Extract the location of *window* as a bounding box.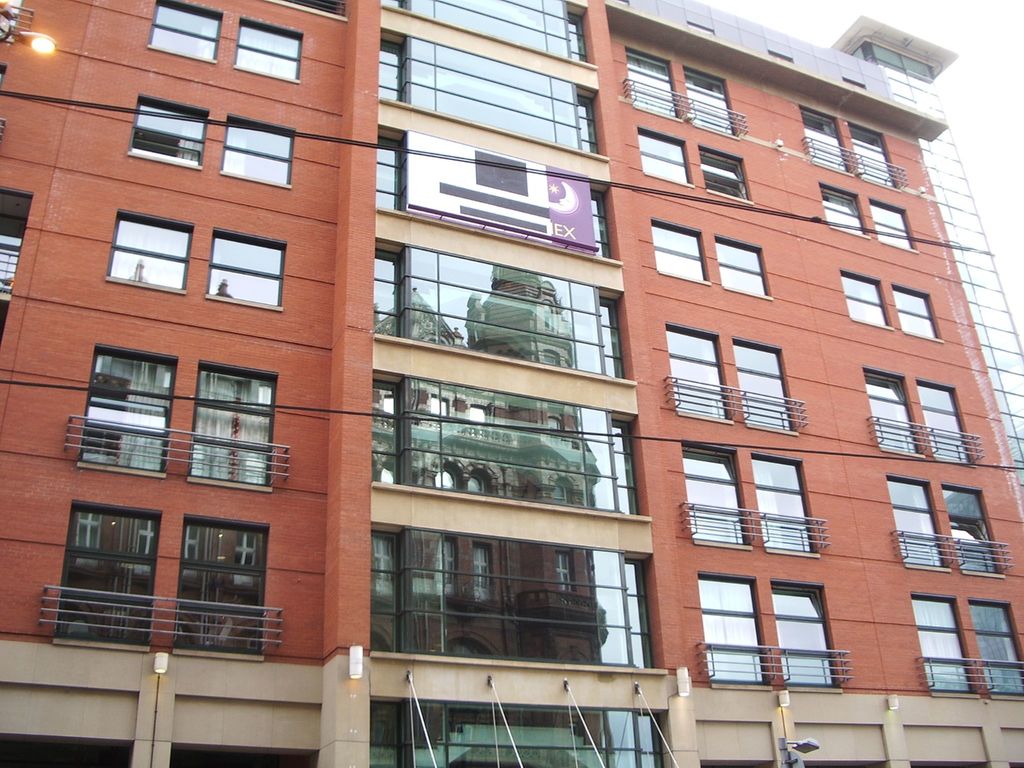
select_region(219, 119, 291, 180).
